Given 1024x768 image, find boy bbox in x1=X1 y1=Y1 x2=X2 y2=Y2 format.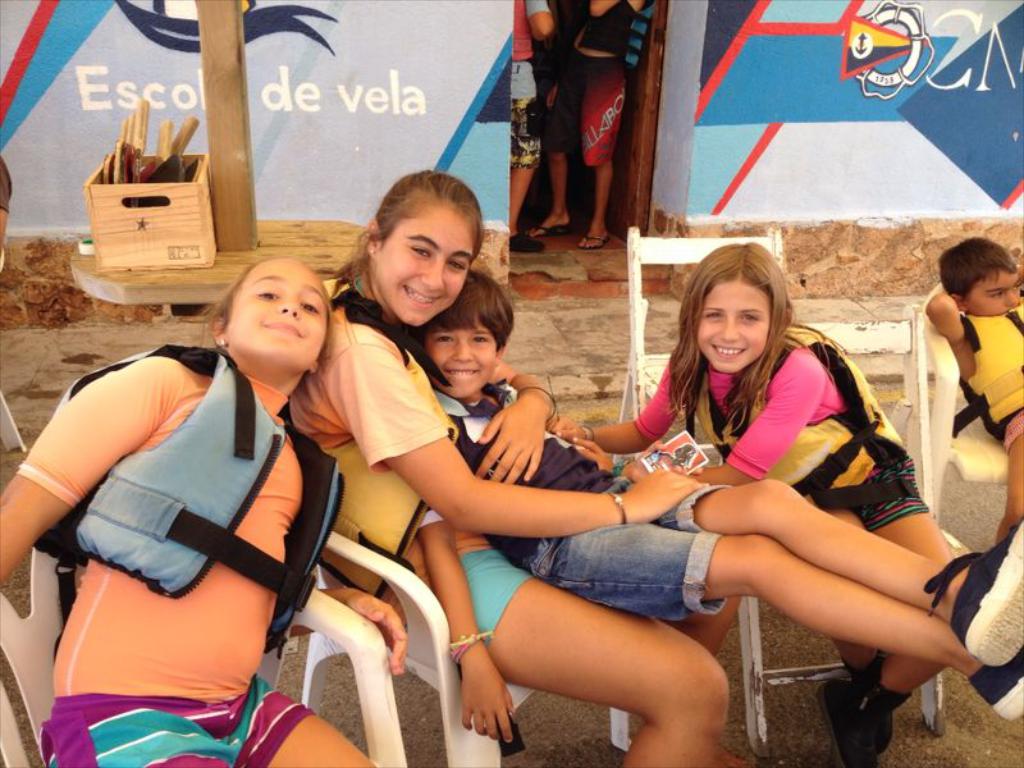
x1=413 y1=264 x2=1023 y2=745.
